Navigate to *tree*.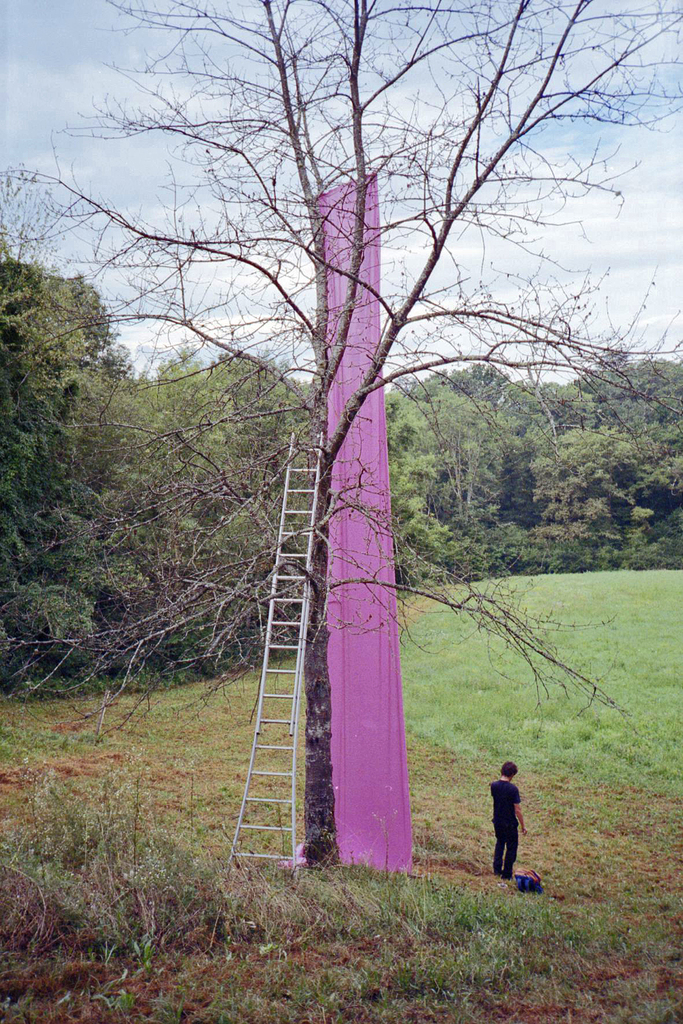
Navigation target: detection(0, 456, 126, 687).
